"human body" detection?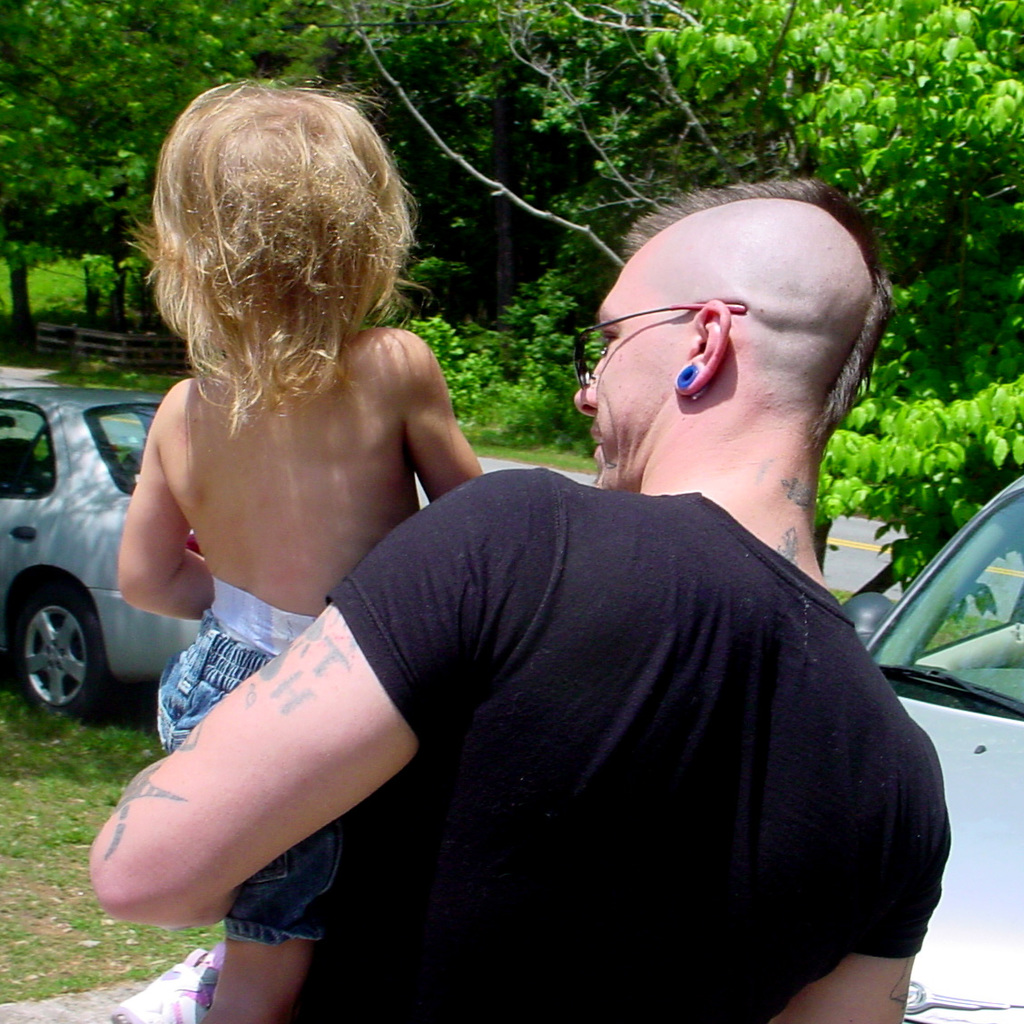
[left=197, top=177, right=953, bottom=1023]
